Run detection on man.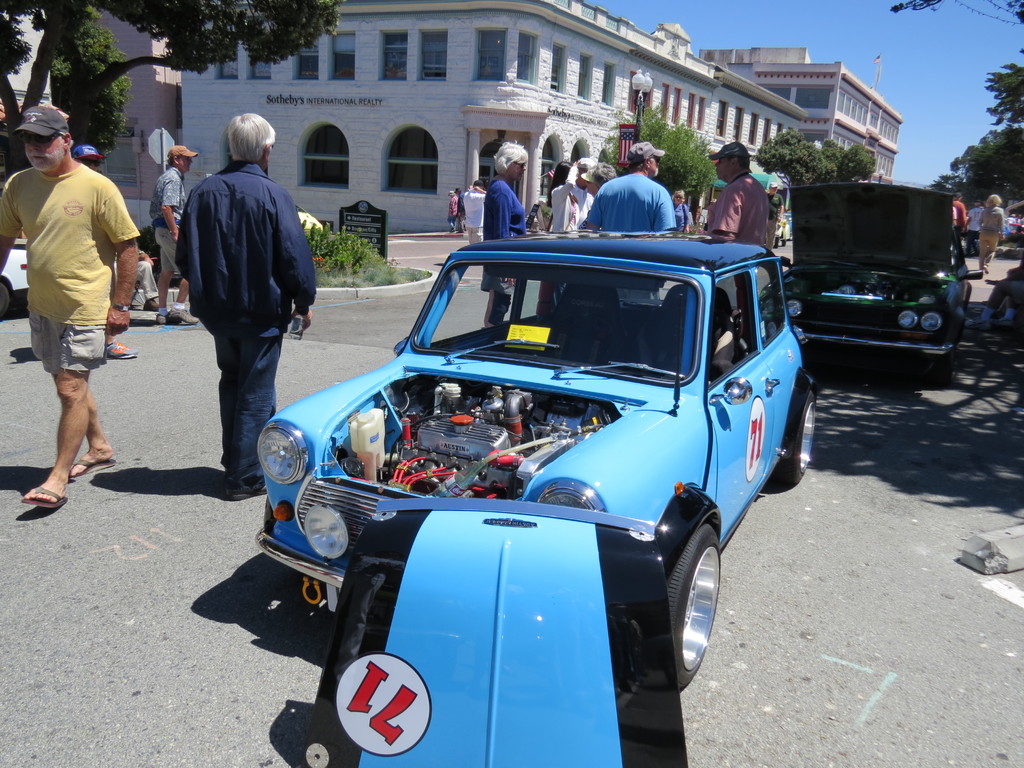
Result: bbox=[149, 145, 200, 325].
